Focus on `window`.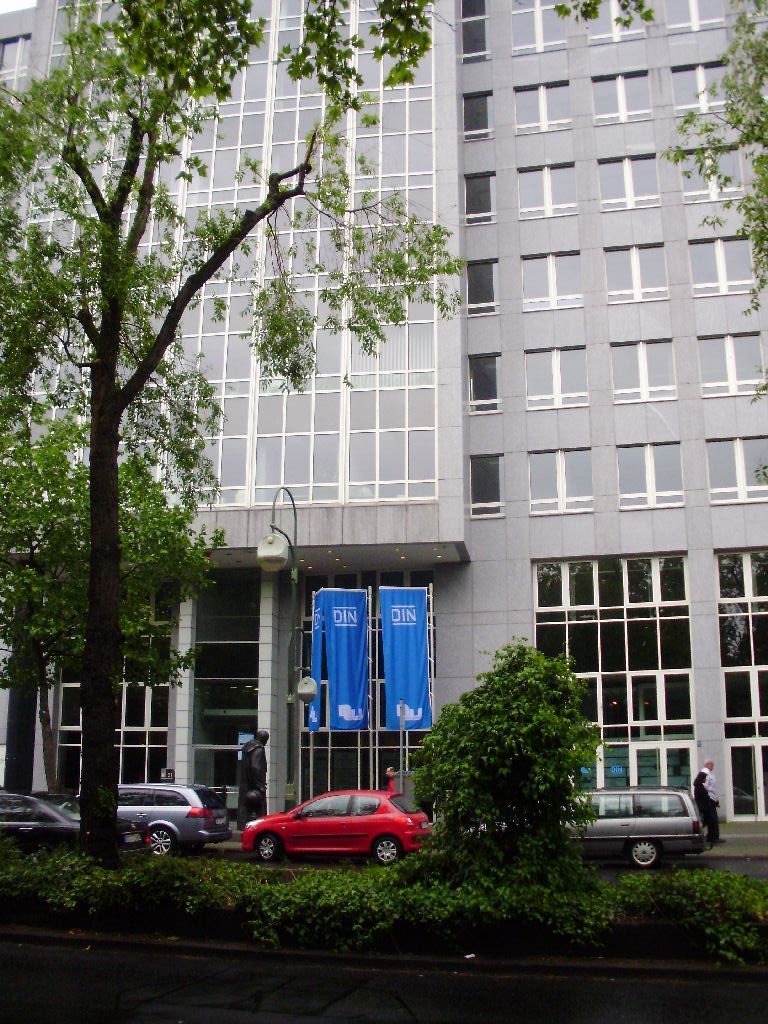
Focused at 465:0:493:70.
